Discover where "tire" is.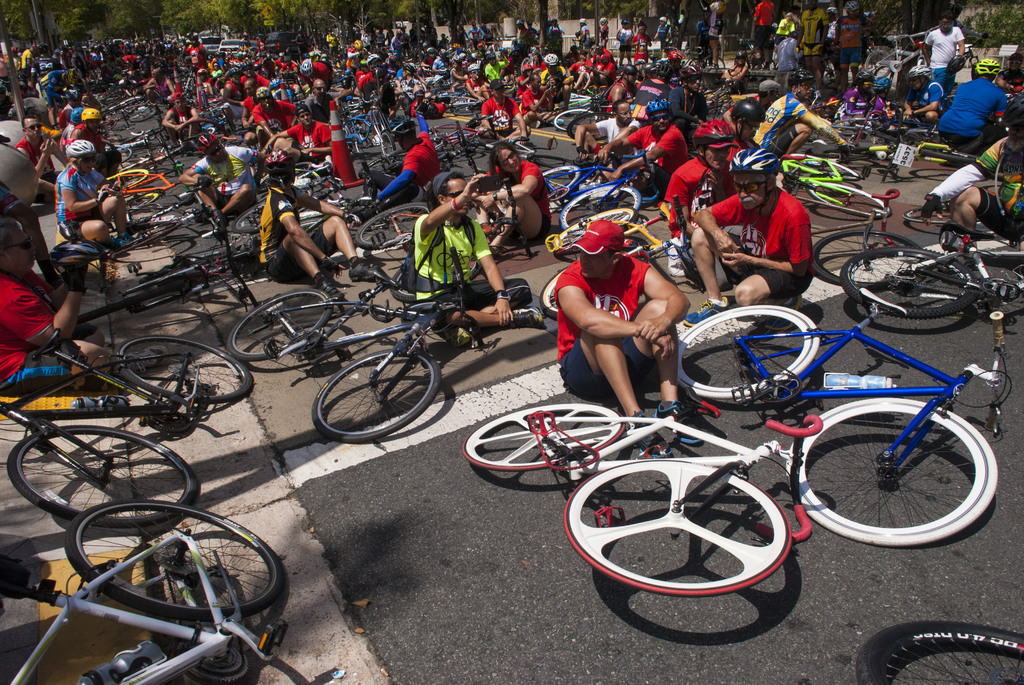
Discovered at (675,304,817,400).
